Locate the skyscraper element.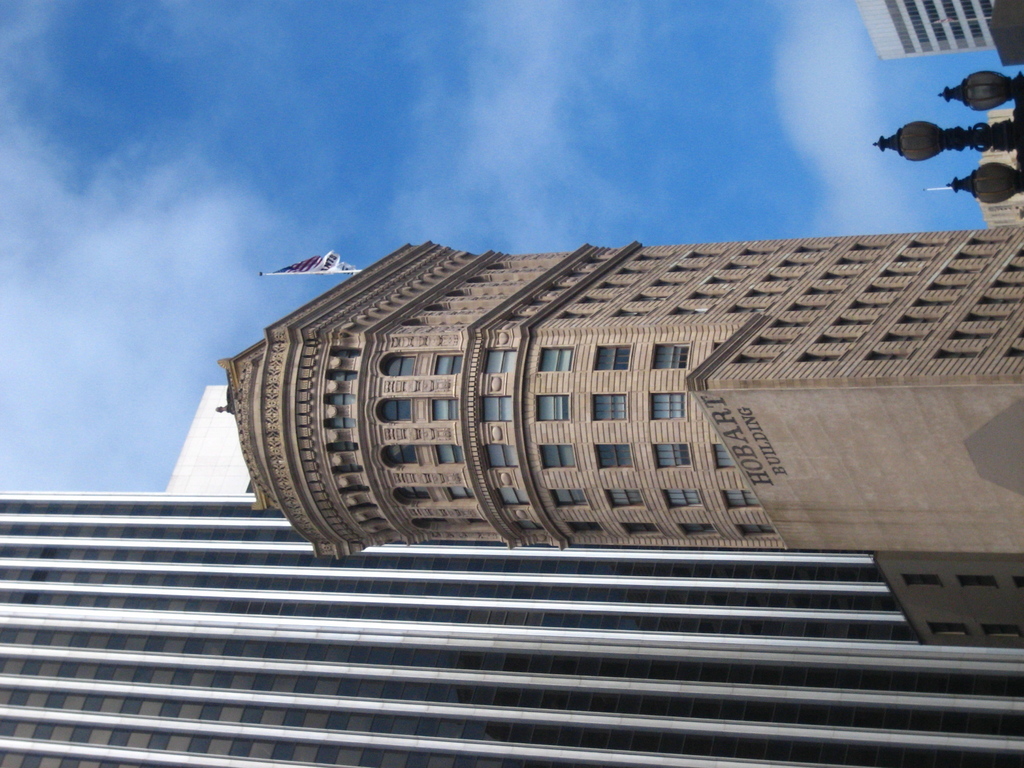
Element bbox: 0,463,1023,756.
